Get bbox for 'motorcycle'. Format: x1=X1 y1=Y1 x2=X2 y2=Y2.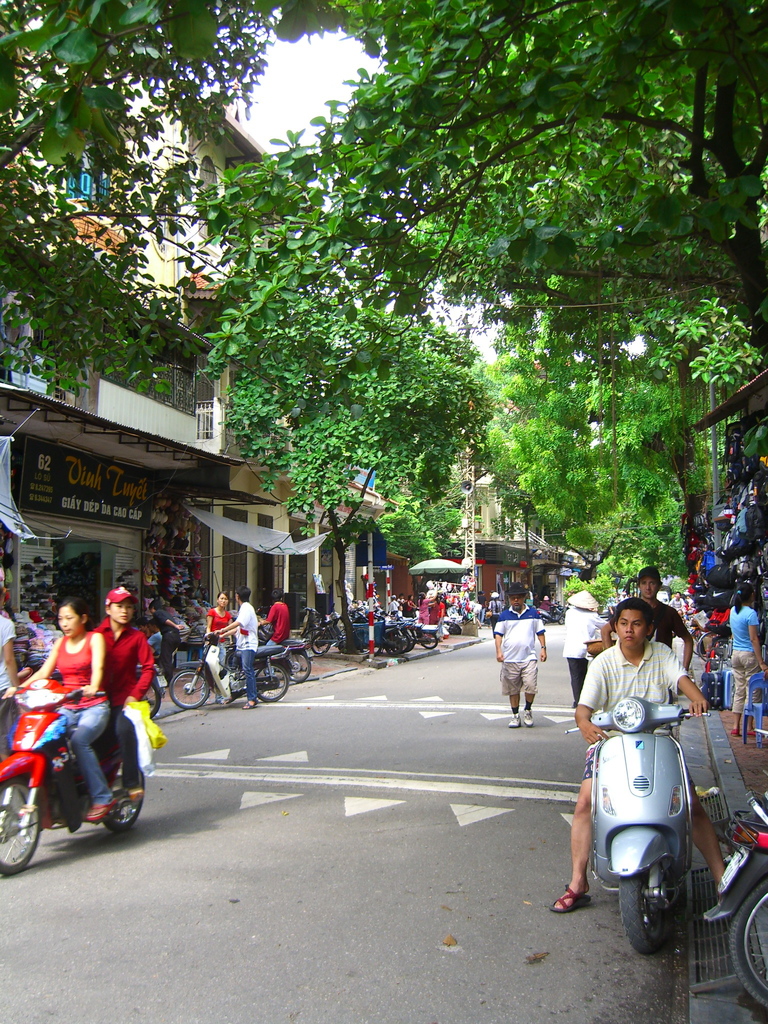
x1=392 y1=600 x2=444 y2=650.
